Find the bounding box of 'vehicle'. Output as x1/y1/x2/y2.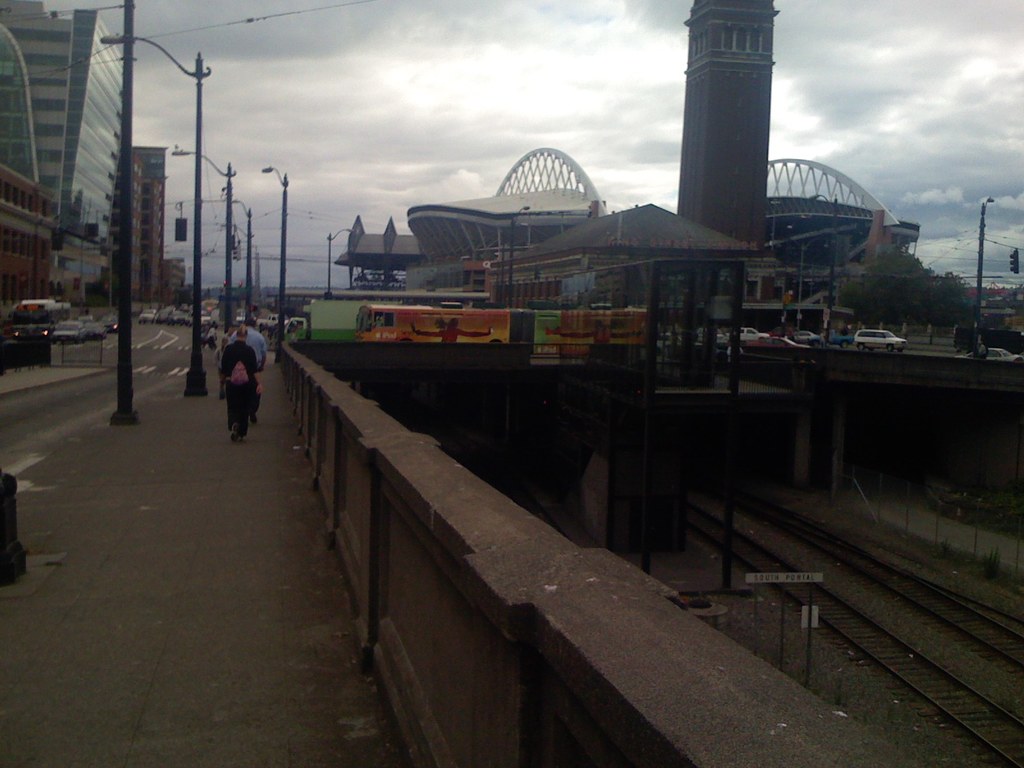
953/321/1023/358.
